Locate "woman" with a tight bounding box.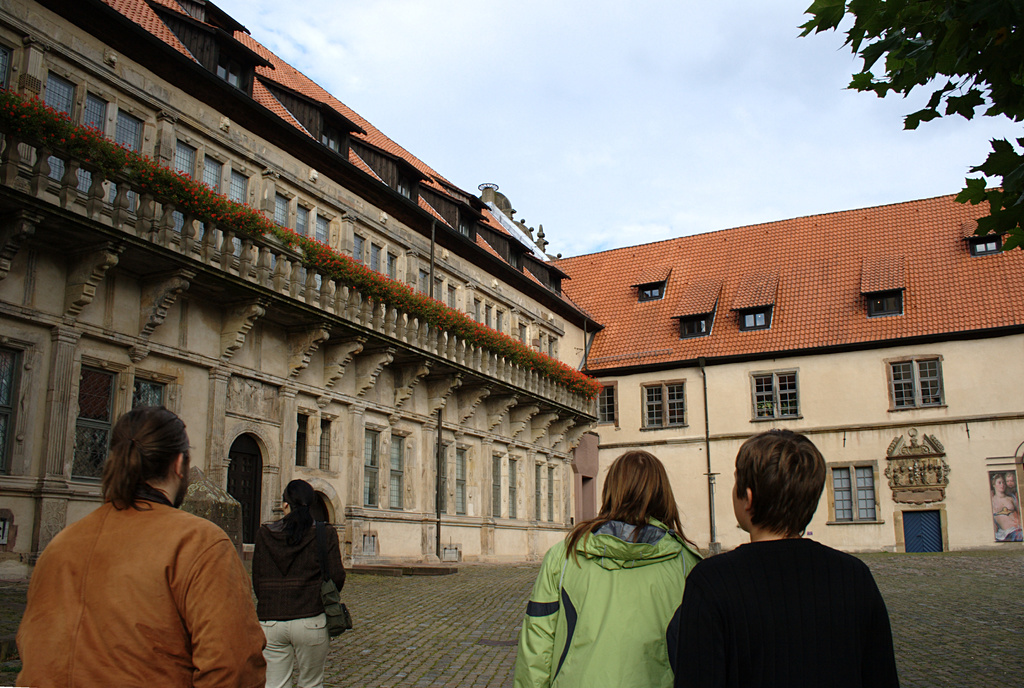
pyautogui.locateOnScreen(246, 478, 348, 687).
